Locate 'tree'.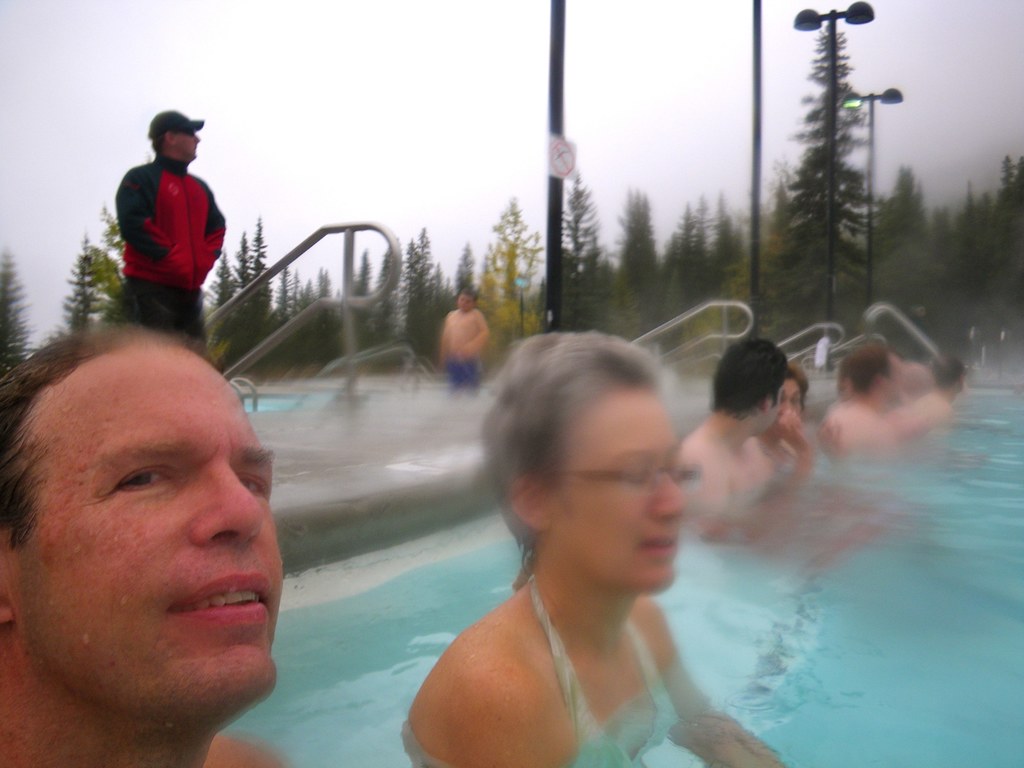
Bounding box: 778, 15, 882, 360.
